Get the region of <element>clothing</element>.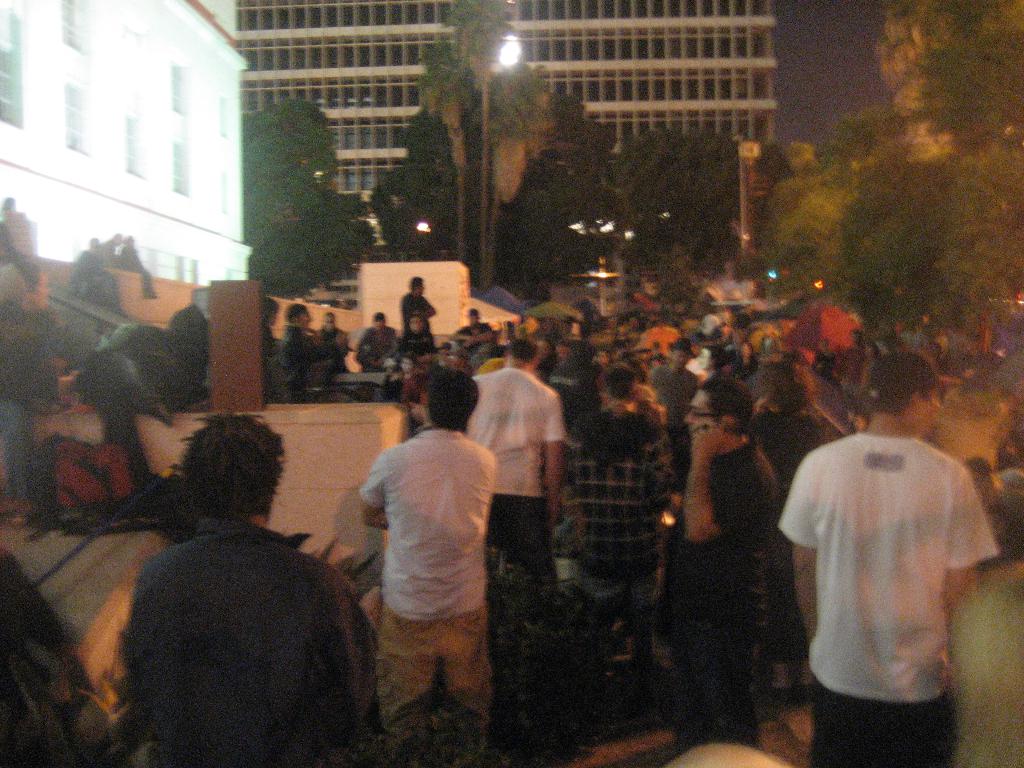
314:330:348:355.
